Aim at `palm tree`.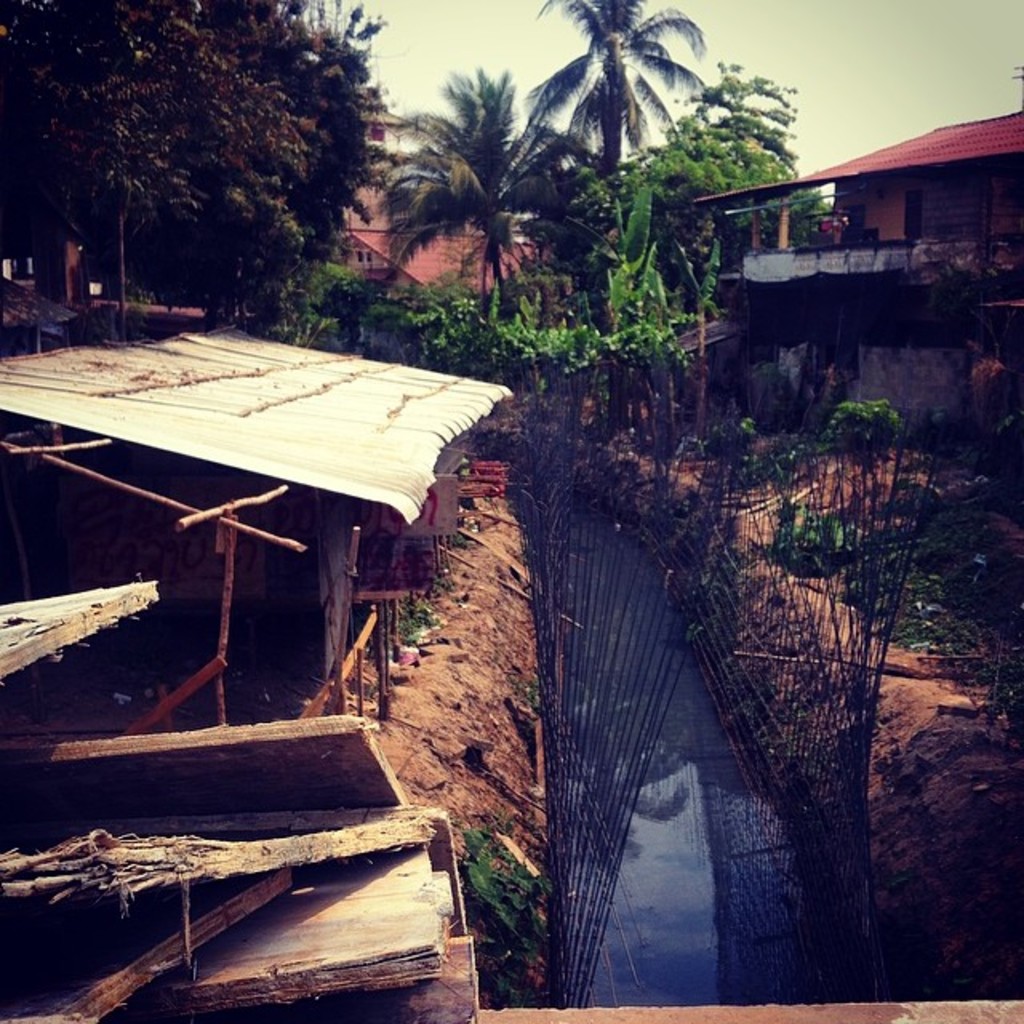
Aimed at rect(419, 0, 627, 373).
